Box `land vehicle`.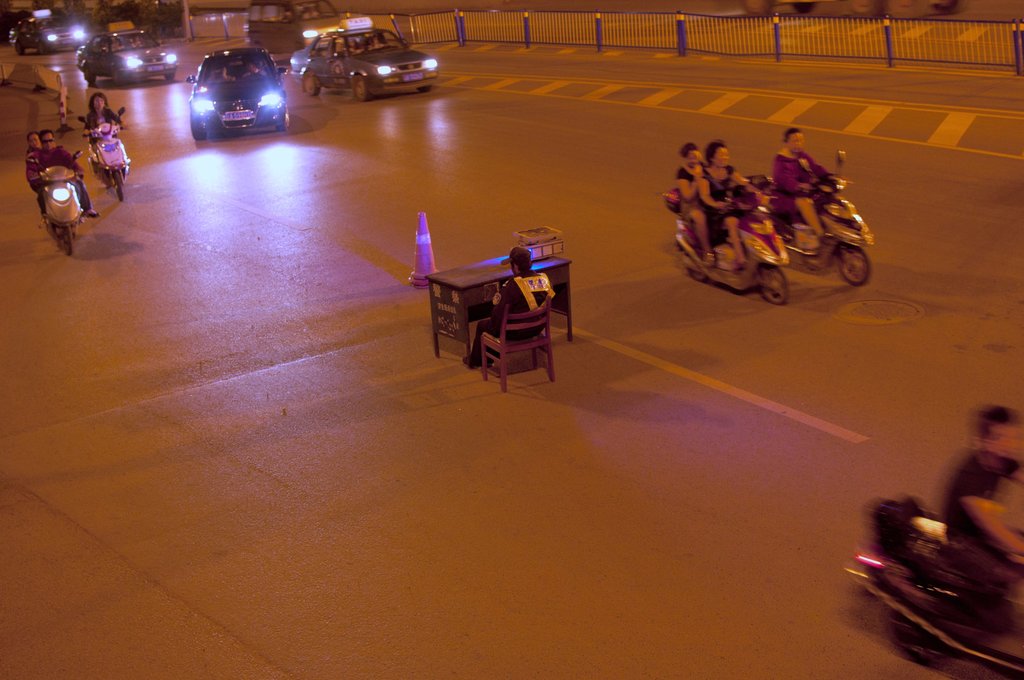
750 147 874 286.
